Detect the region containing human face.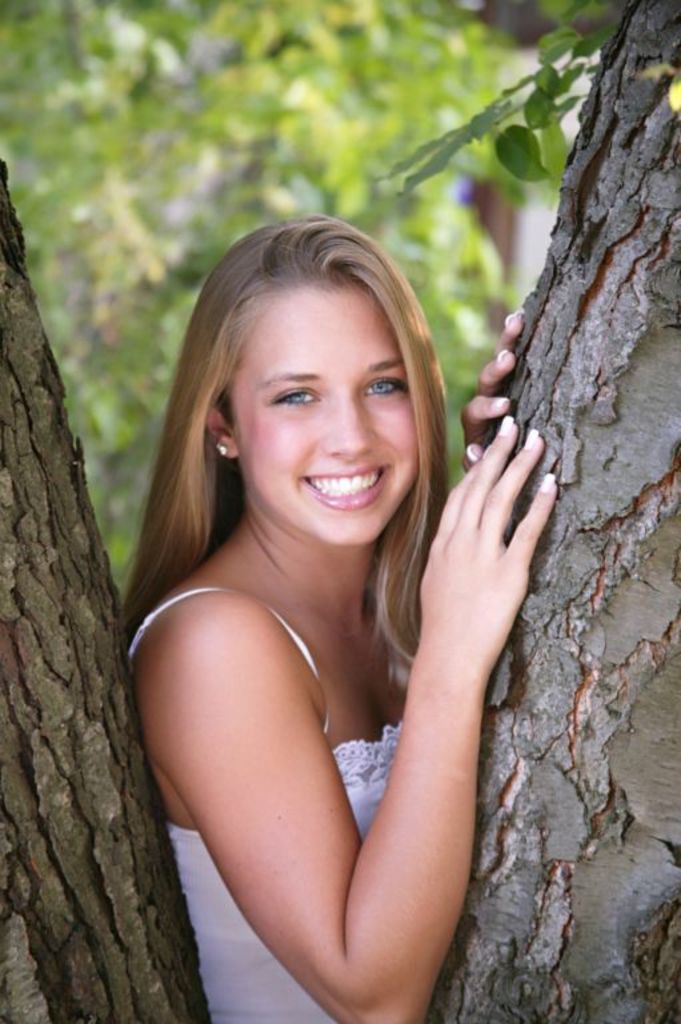
225:269:434:549.
